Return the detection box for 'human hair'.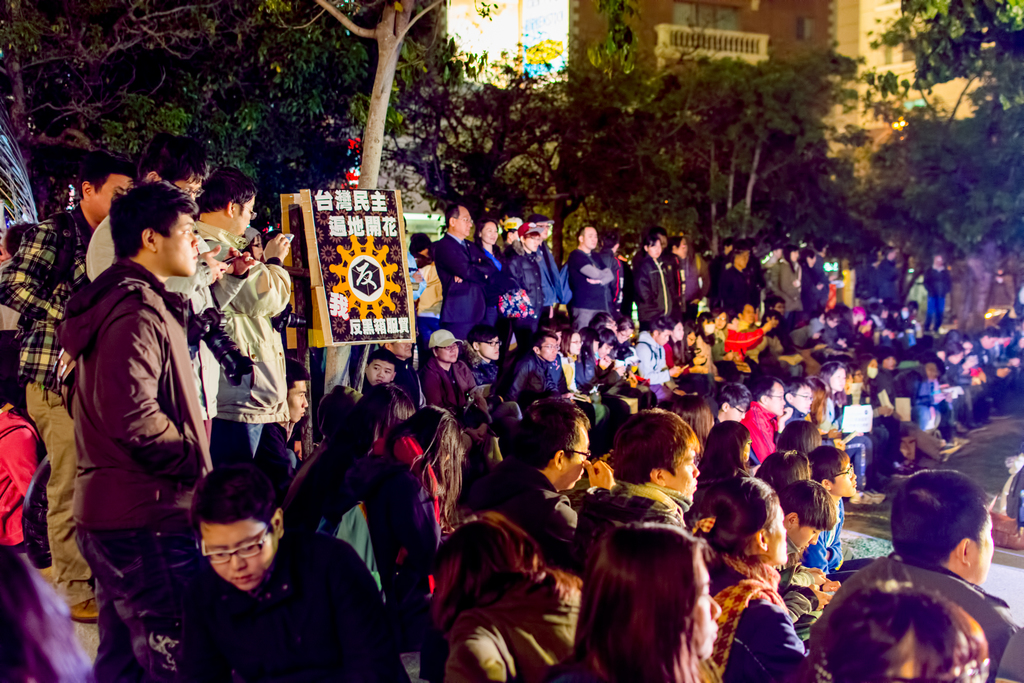
{"left": 241, "top": 235, "right": 262, "bottom": 261}.
